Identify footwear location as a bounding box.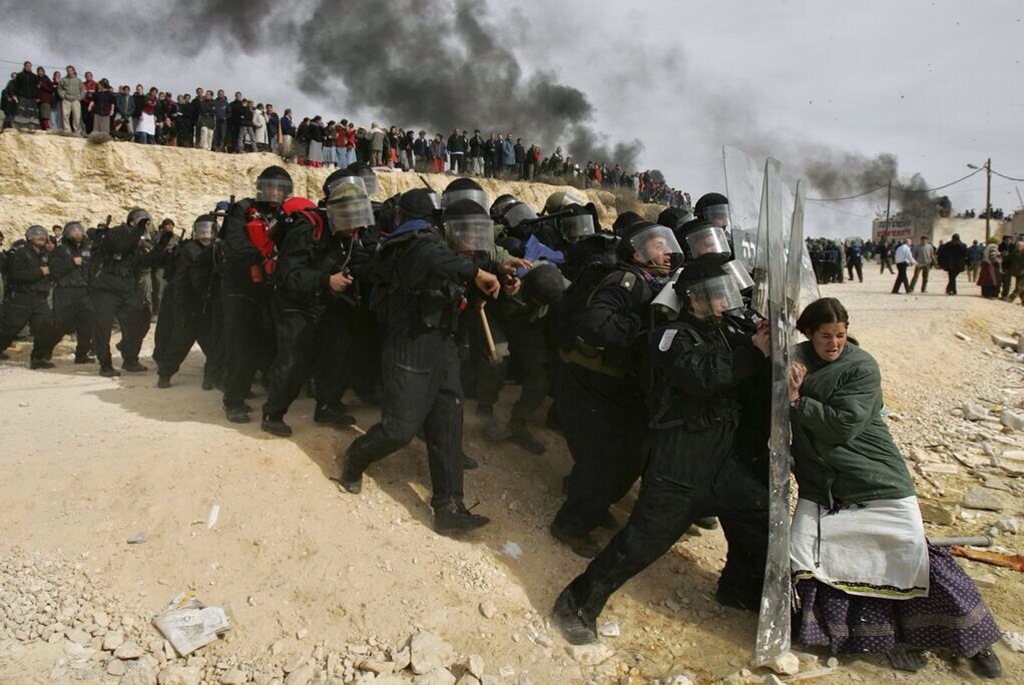
[696,514,719,530].
